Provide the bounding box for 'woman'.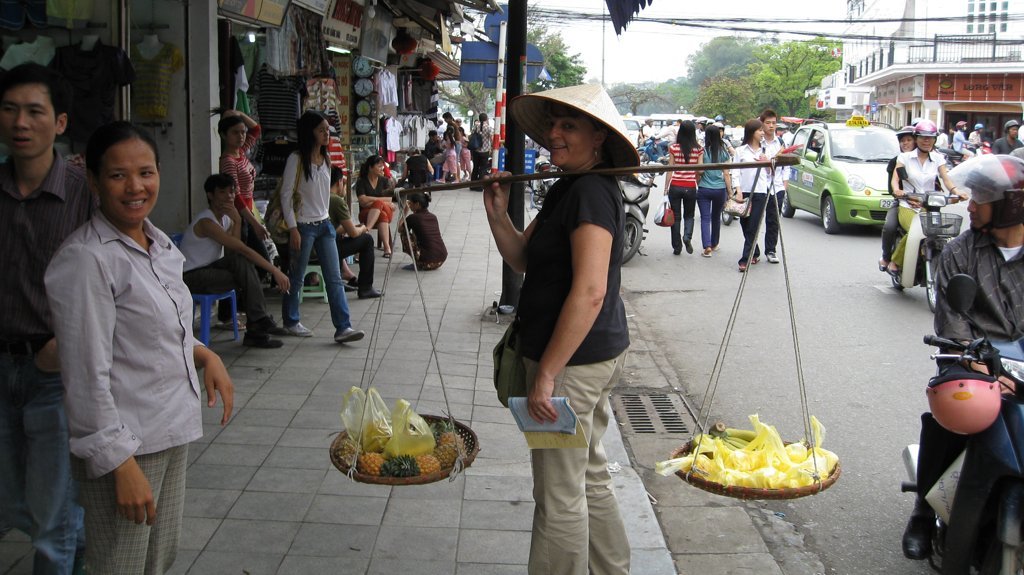
[892, 116, 968, 291].
